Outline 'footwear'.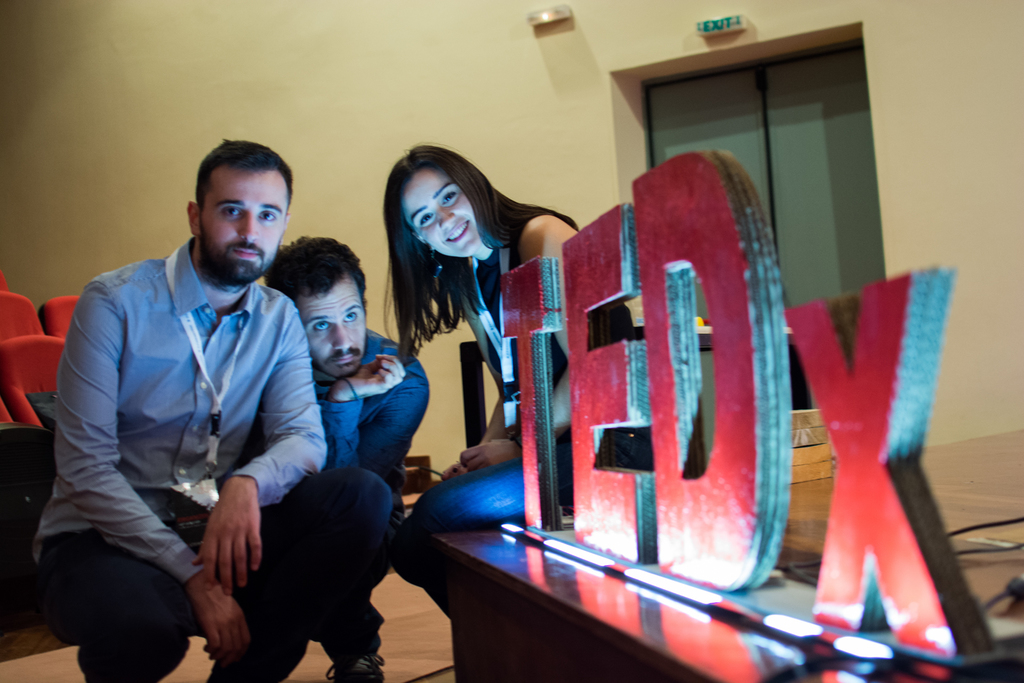
Outline: locate(325, 654, 385, 682).
